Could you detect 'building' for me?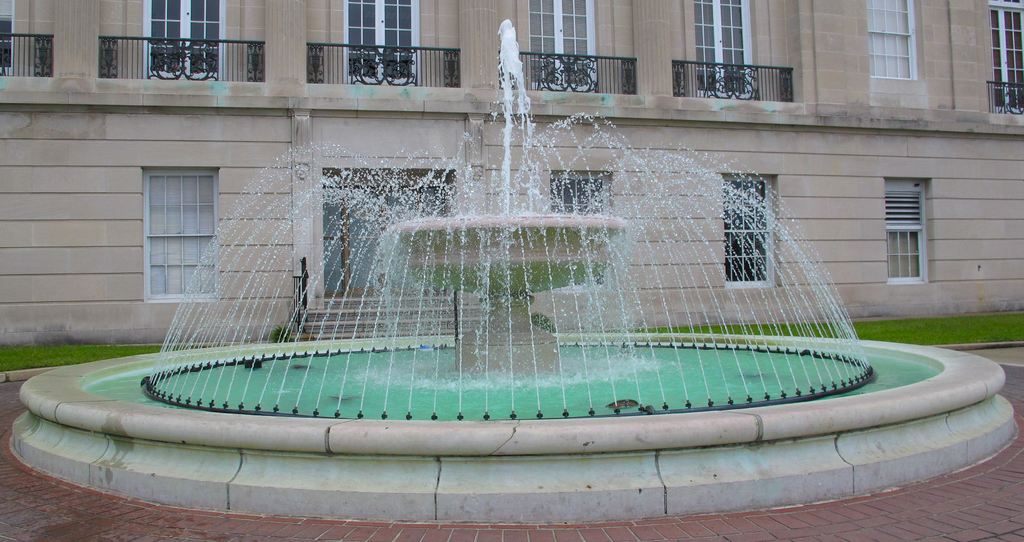
Detection result: bbox=(0, 0, 1023, 350).
